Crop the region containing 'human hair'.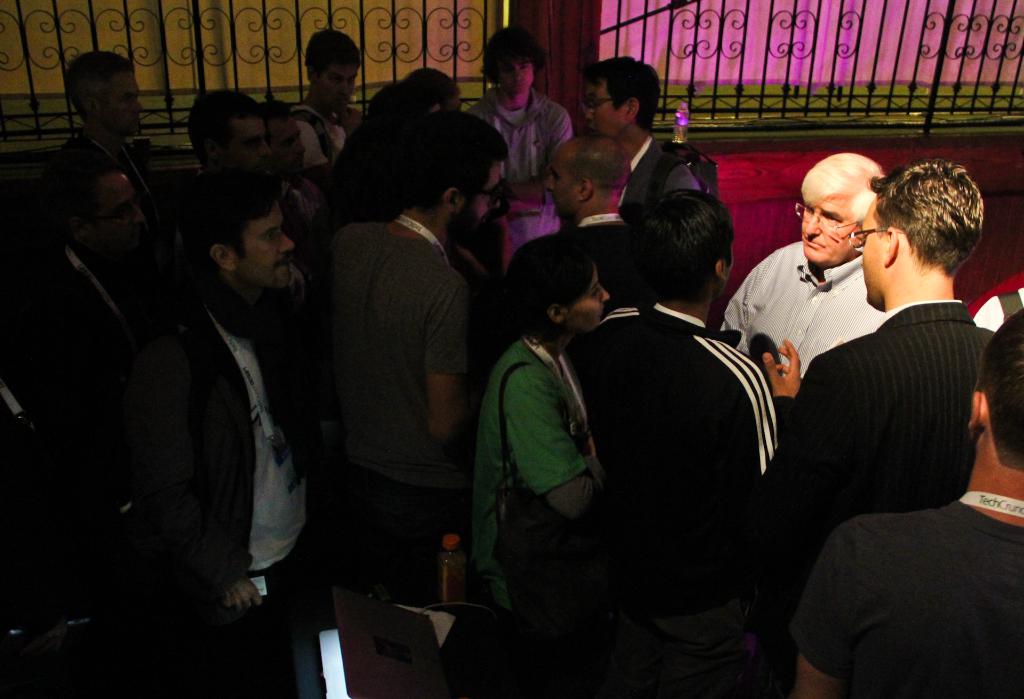
Crop region: l=185, t=89, r=261, b=160.
